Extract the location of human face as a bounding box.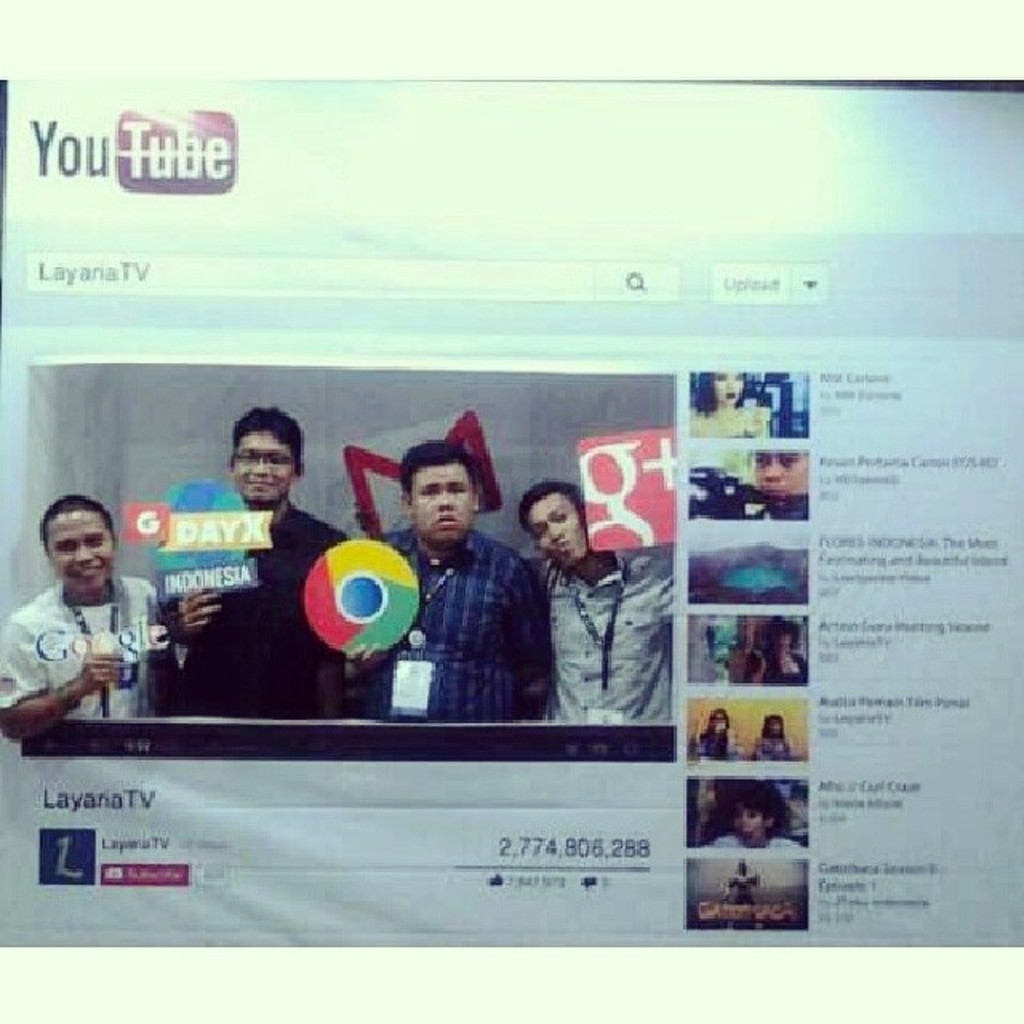
411, 466, 472, 549.
